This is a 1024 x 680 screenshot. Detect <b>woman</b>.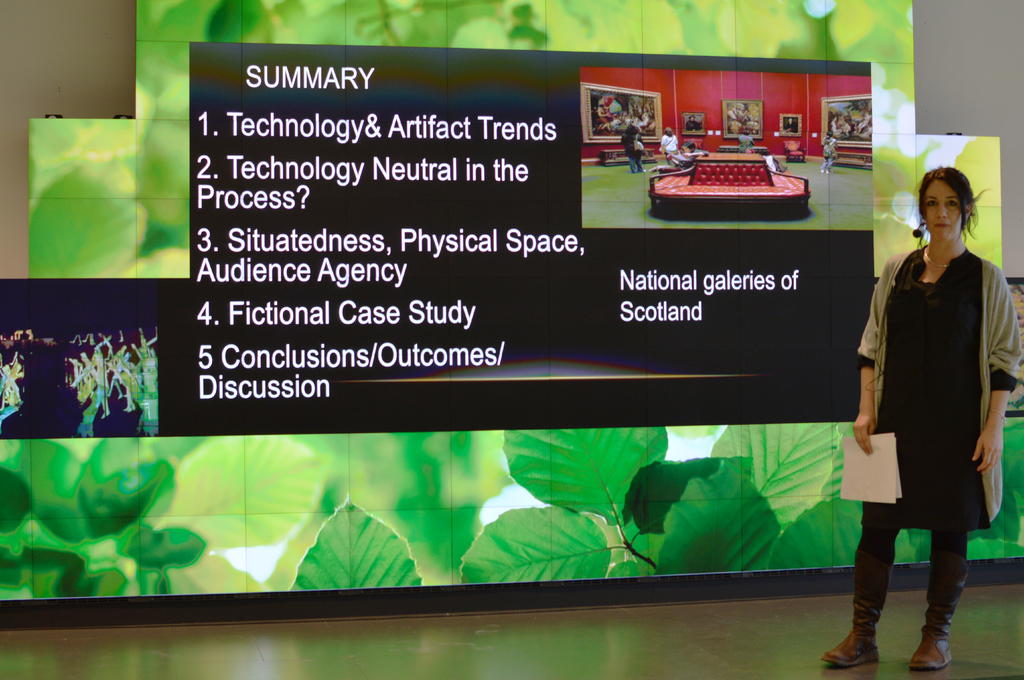
locate(739, 131, 755, 153).
